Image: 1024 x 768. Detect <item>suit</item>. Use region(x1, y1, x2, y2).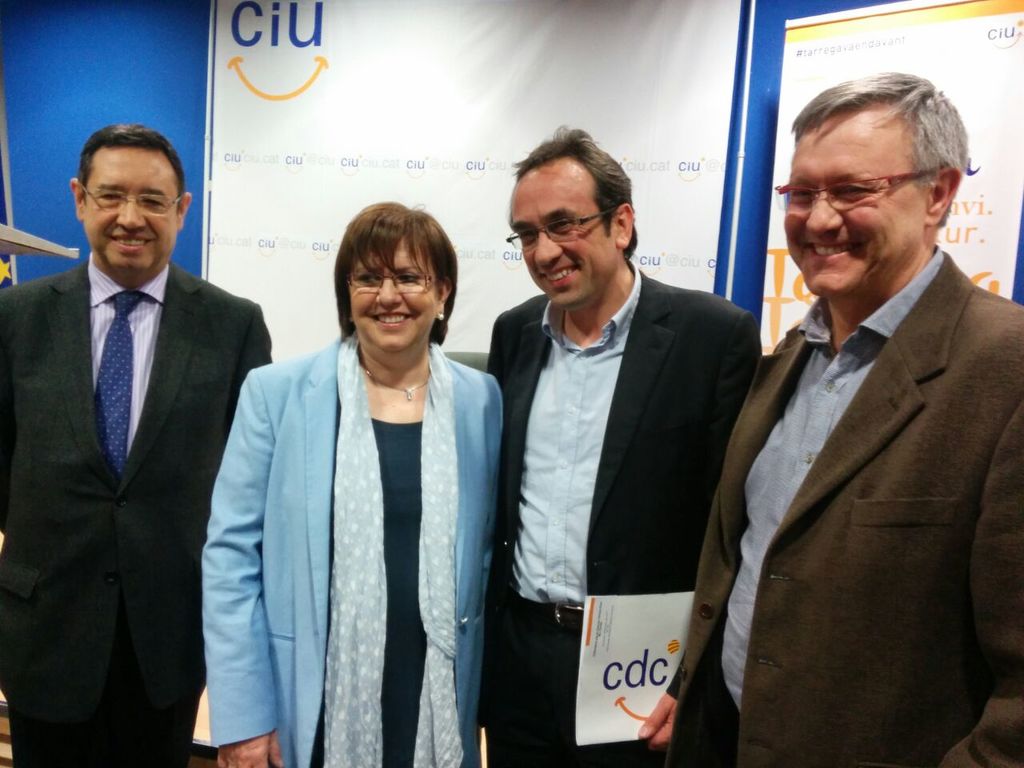
region(693, 125, 1023, 767).
